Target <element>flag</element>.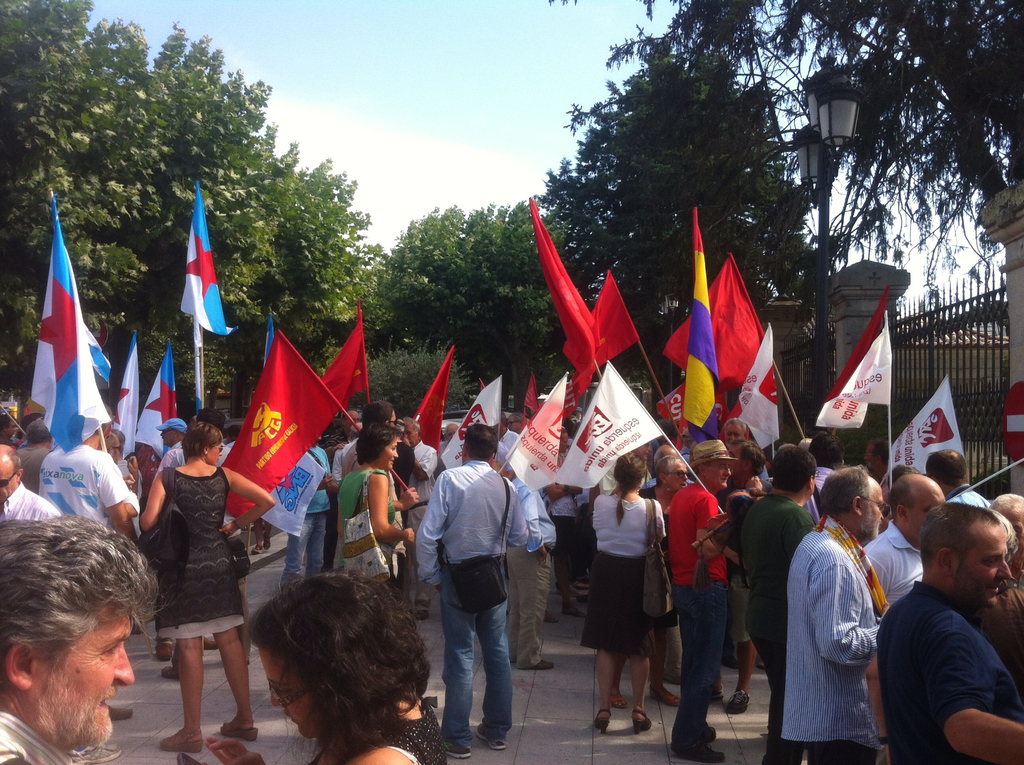
Target region: bbox=(119, 336, 137, 467).
